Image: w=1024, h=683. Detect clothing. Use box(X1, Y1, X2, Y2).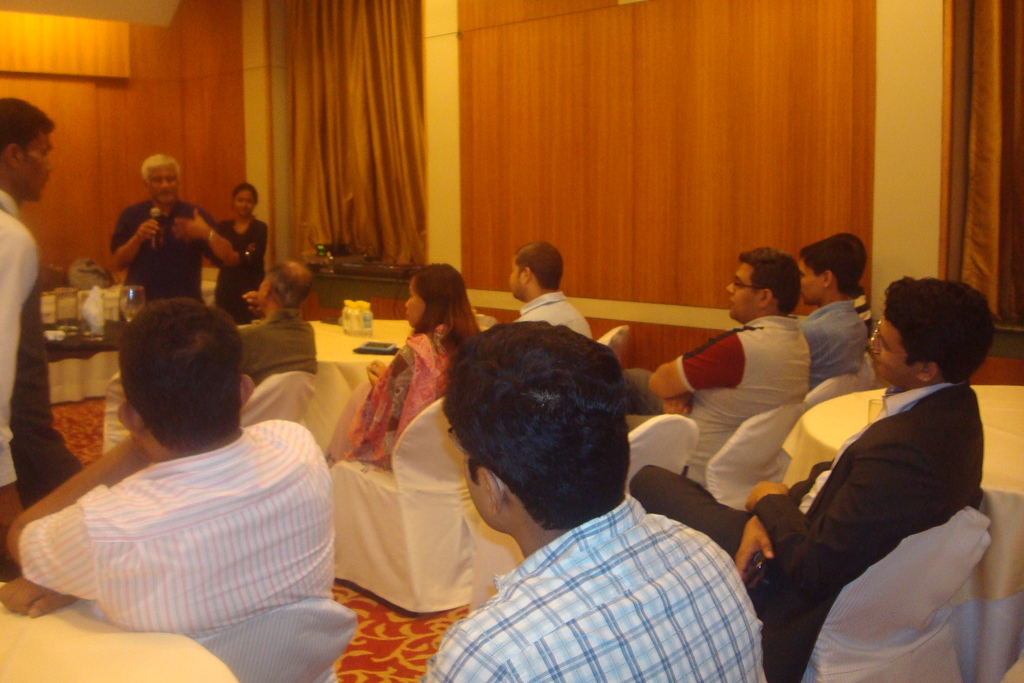
box(755, 379, 984, 682).
